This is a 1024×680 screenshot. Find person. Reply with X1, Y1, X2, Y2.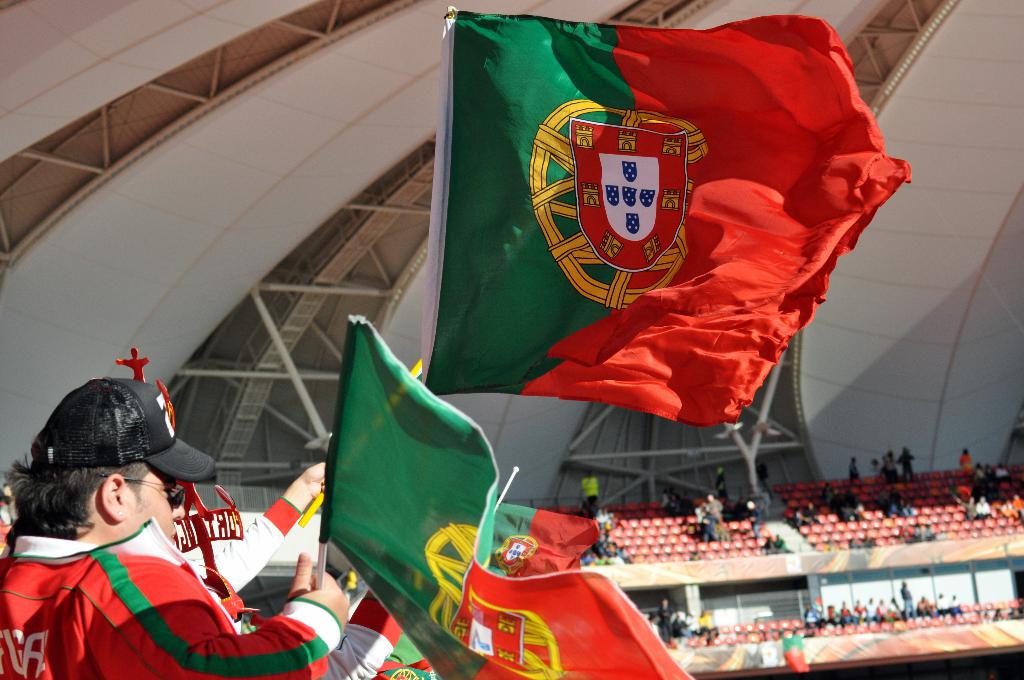
1009, 495, 1023, 524.
